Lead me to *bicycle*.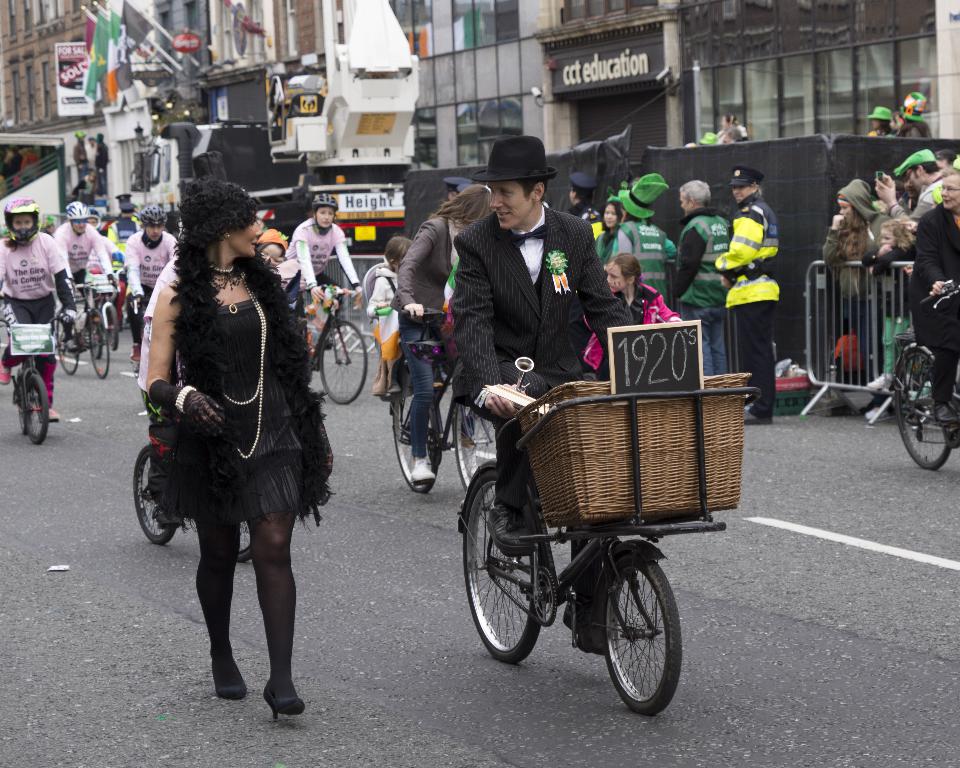
Lead to 0,313,72,448.
